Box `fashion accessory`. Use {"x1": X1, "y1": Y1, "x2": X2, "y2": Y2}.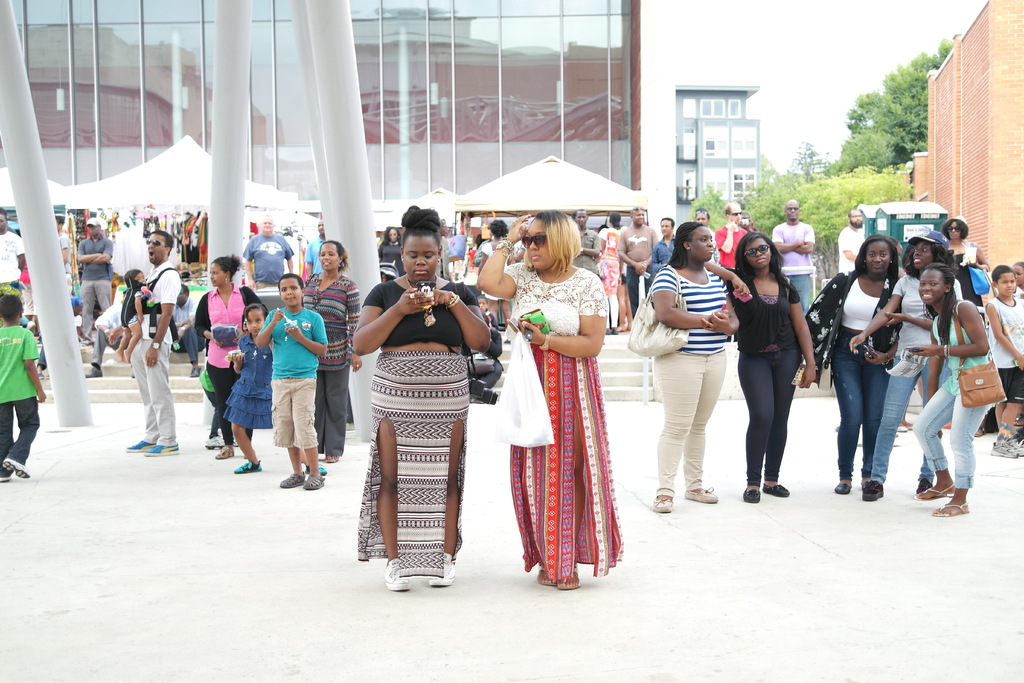
{"x1": 406, "y1": 270, "x2": 440, "y2": 320}.
